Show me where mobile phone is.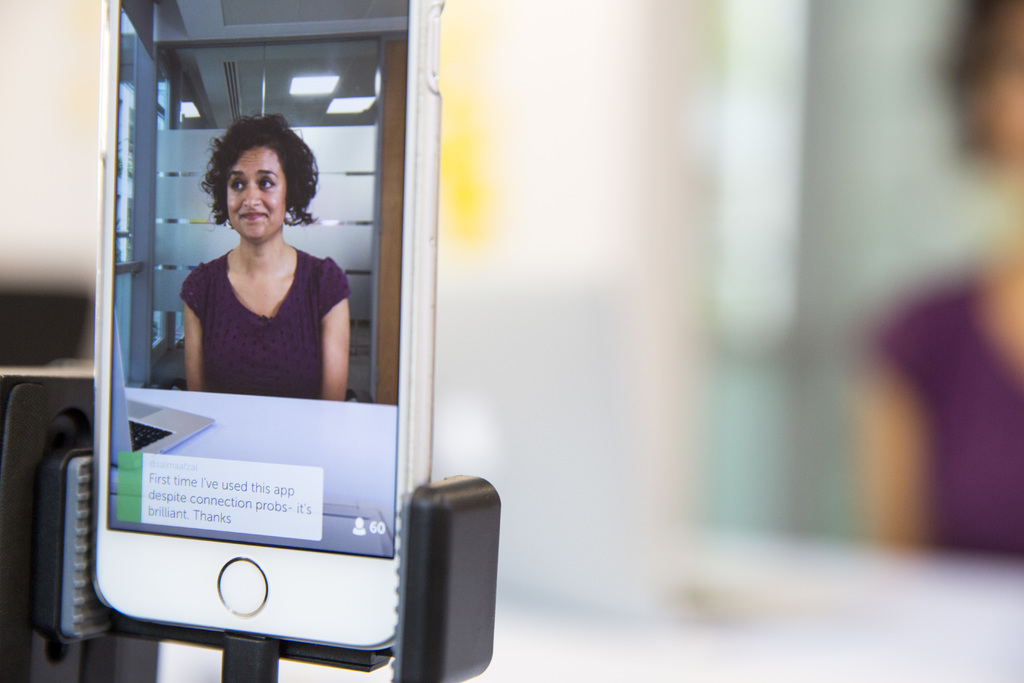
mobile phone is at {"x1": 88, "y1": 0, "x2": 442, "y2": 655}.
